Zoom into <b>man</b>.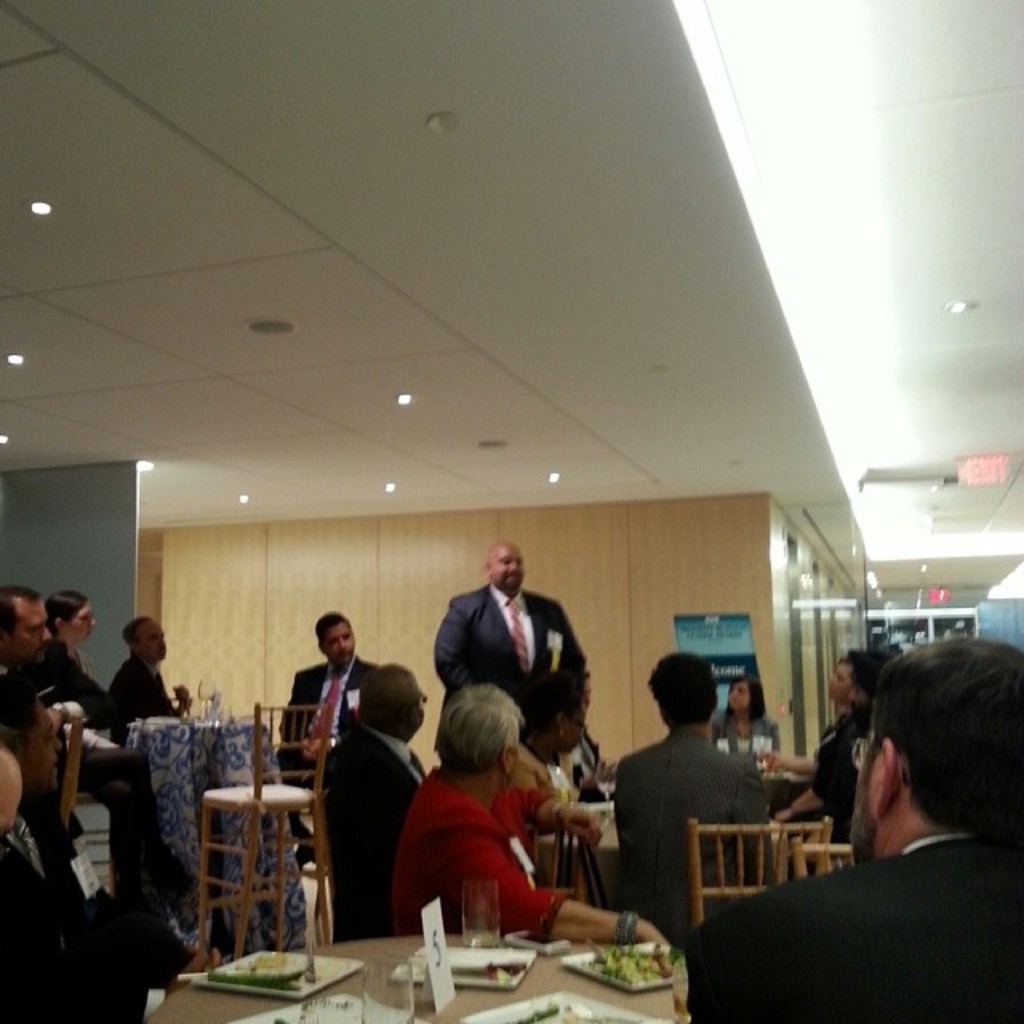
Zoom target: left=683, top=632, right=1022, bottom=1022.
